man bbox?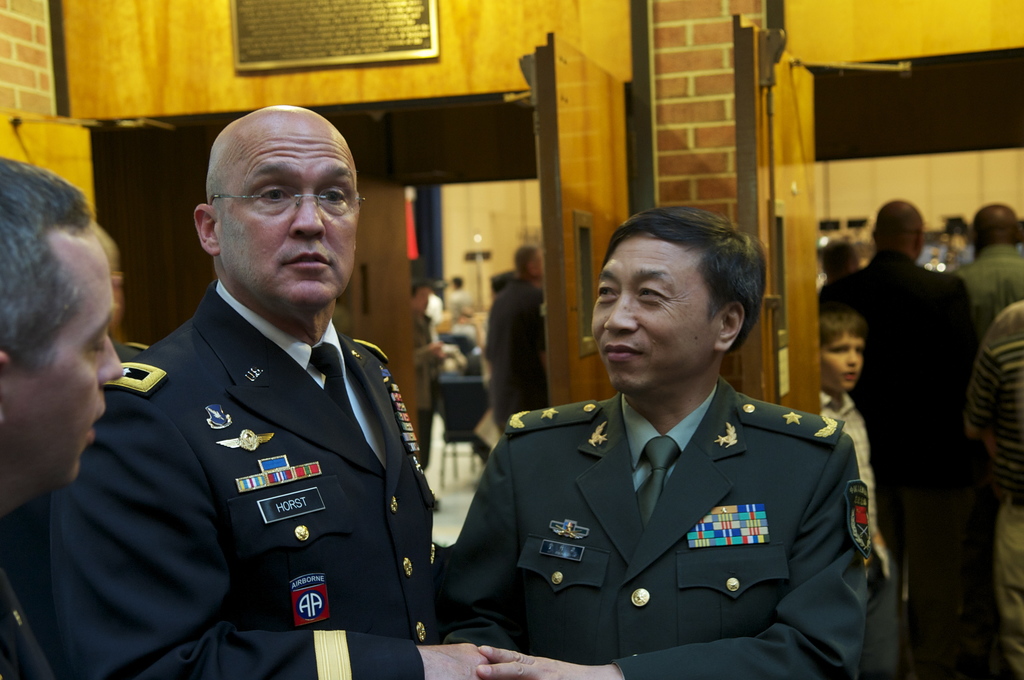
409,277,454,514
